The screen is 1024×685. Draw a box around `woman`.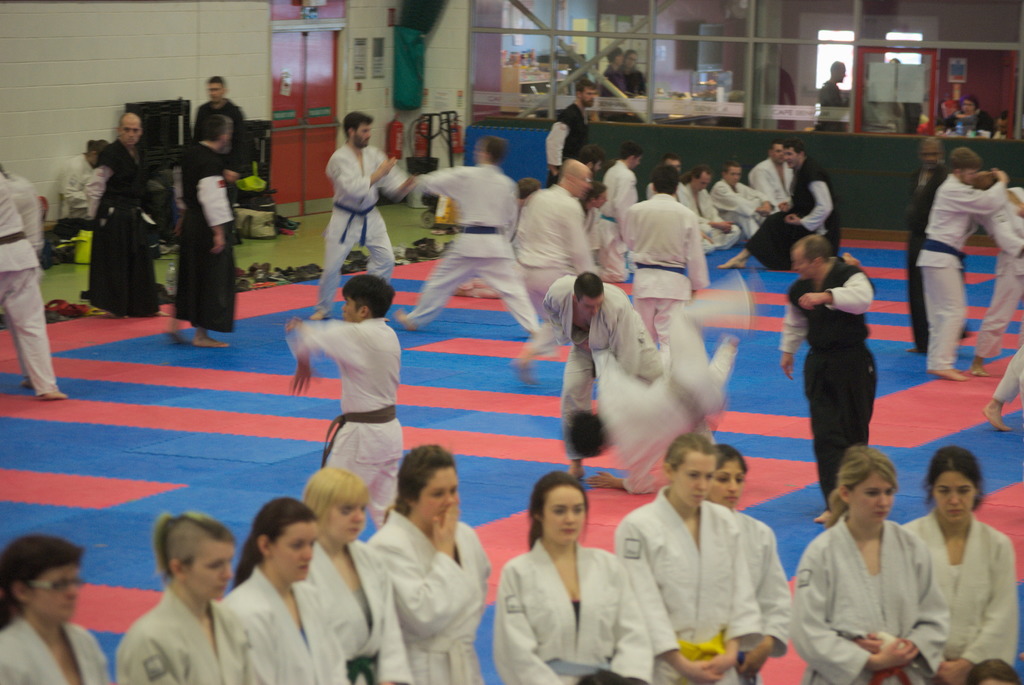
crop(0, 536, 115, 684).
